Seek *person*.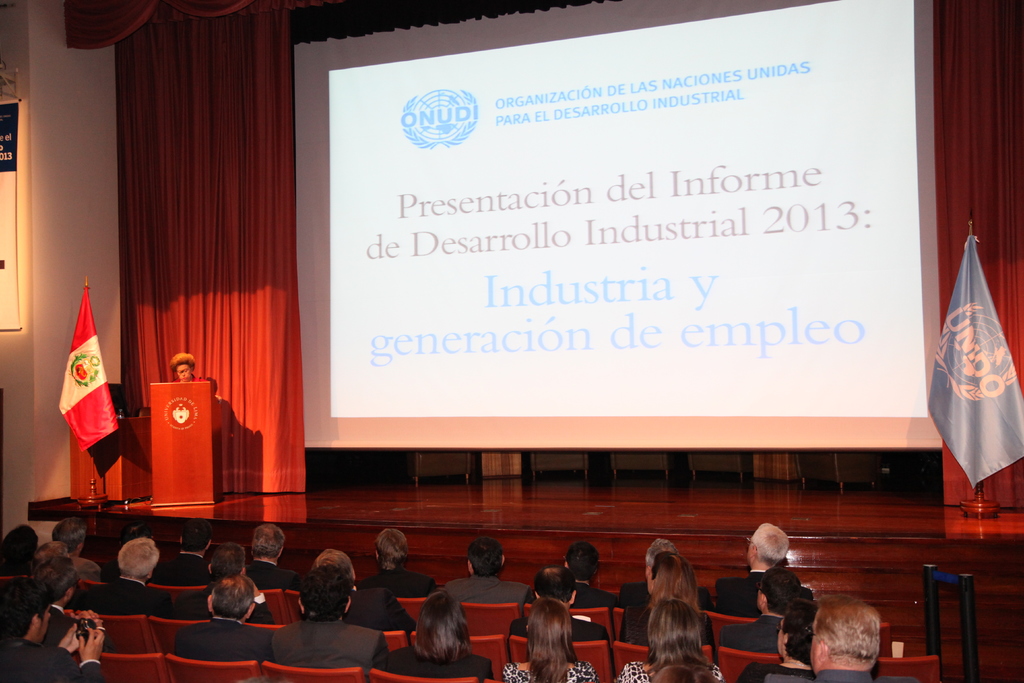
[735, 592, 813, 682].
